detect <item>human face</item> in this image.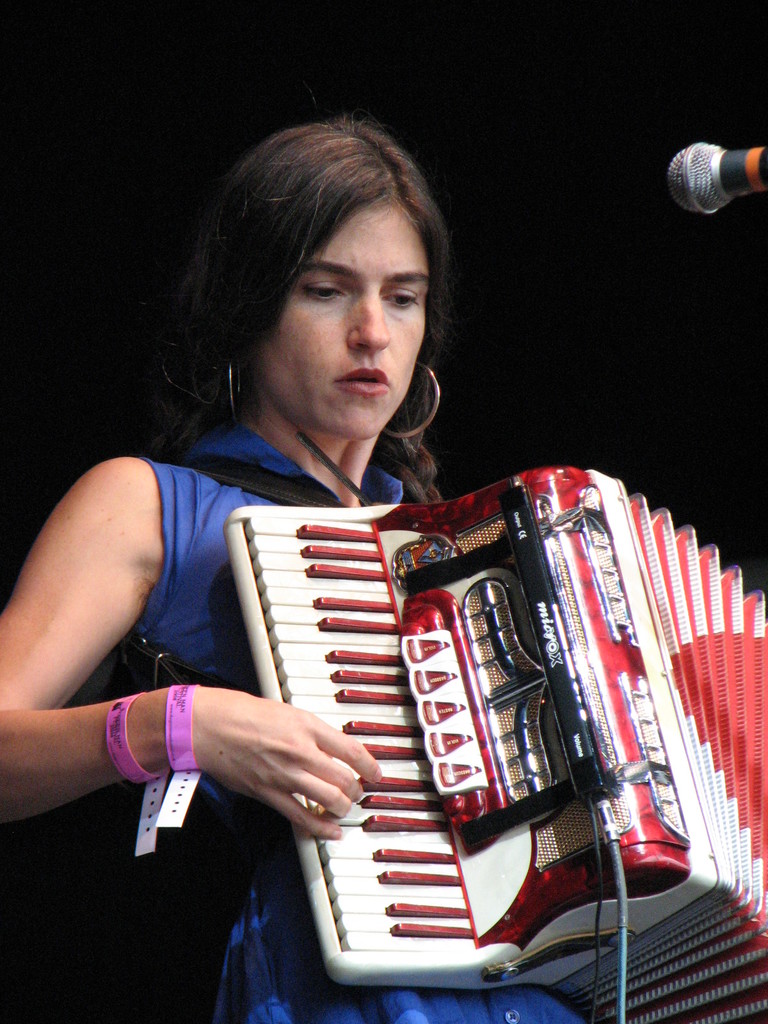
Detection: [263,204,422,437].
